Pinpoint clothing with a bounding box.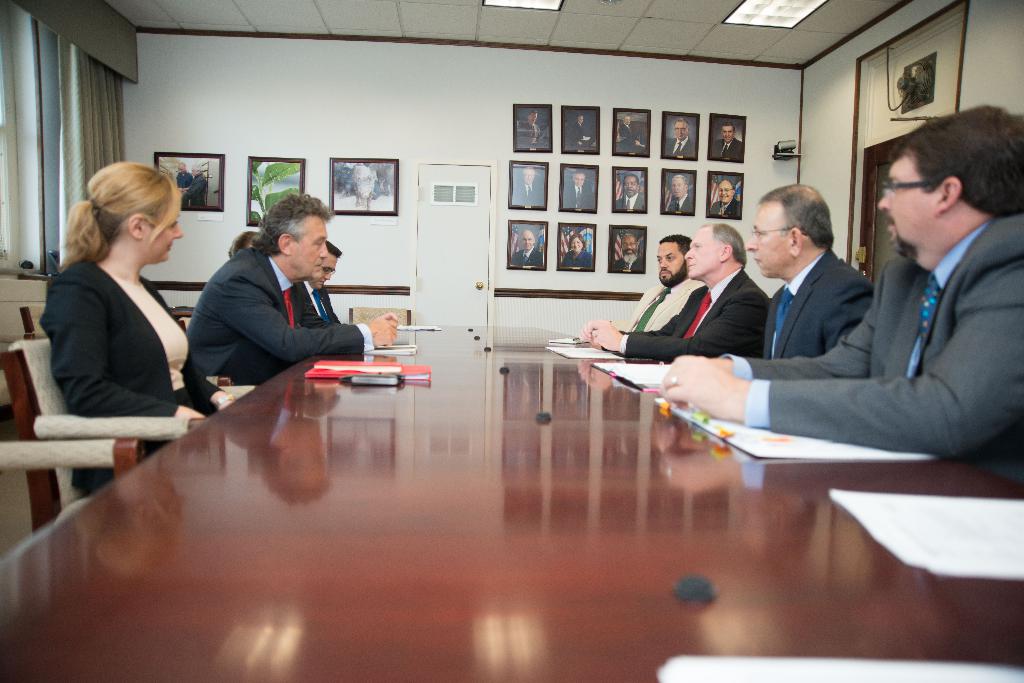
{"x1": 612, "y1": 269, "x2": 770, "y2": 361}.
